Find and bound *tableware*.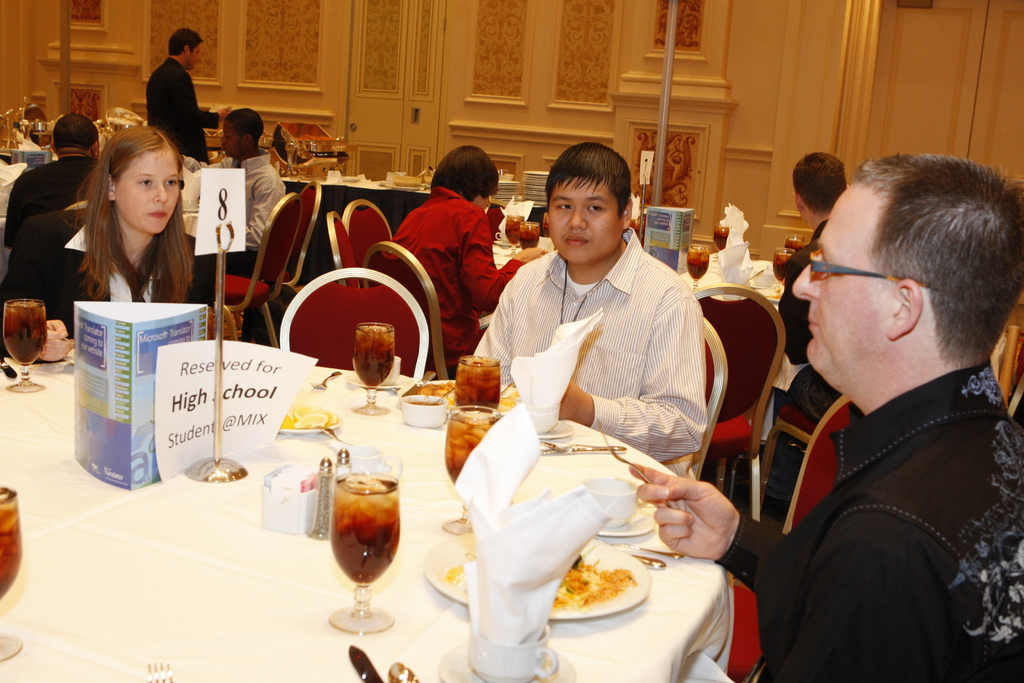
Bound: 430, 386, 455, 404.
